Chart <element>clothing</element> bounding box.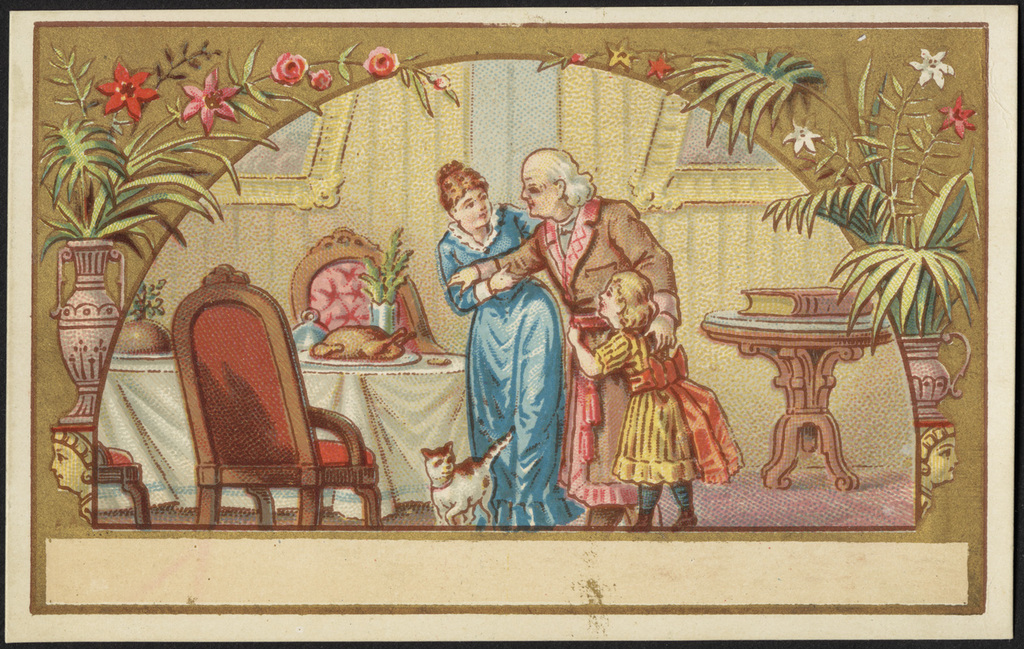
Charted: locate(476, 189, 682, 510).
